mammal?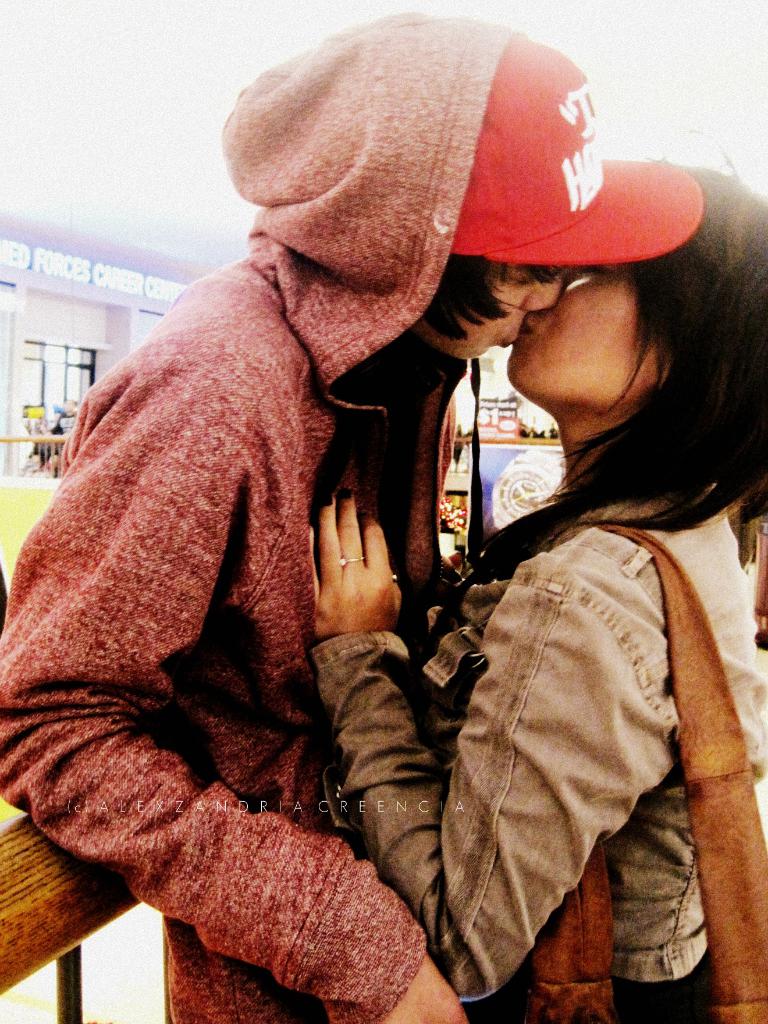
(x1=25, y1=404, x2=70, y2=453)
